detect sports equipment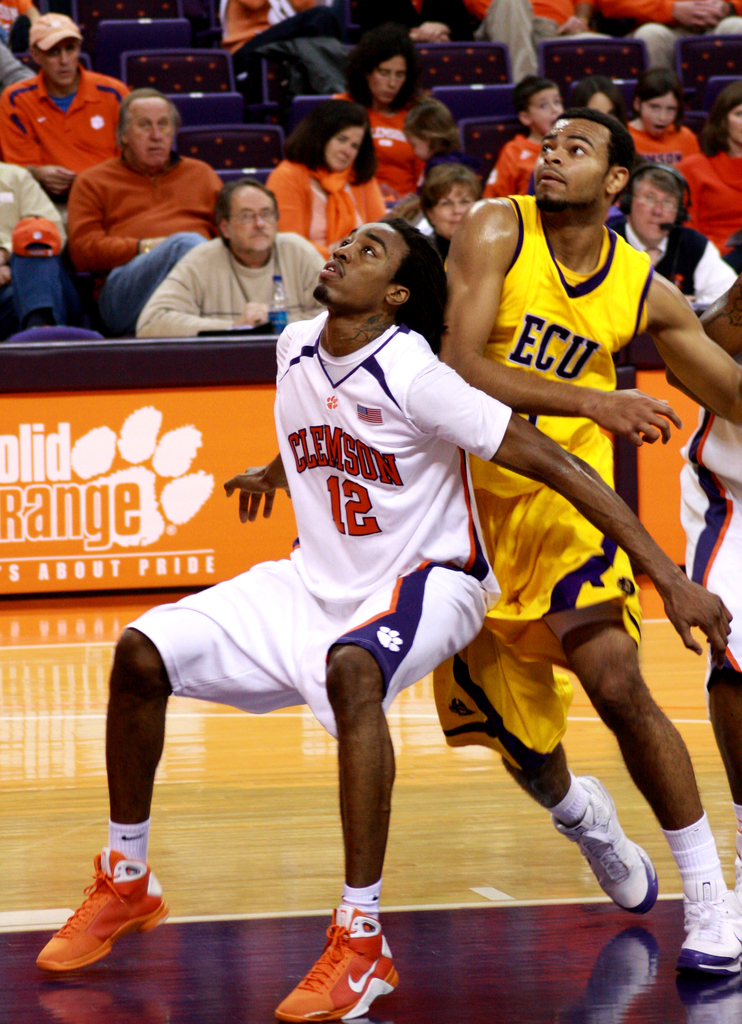
pyautogui.locateOnScreen(30, 845, 166, 973)
